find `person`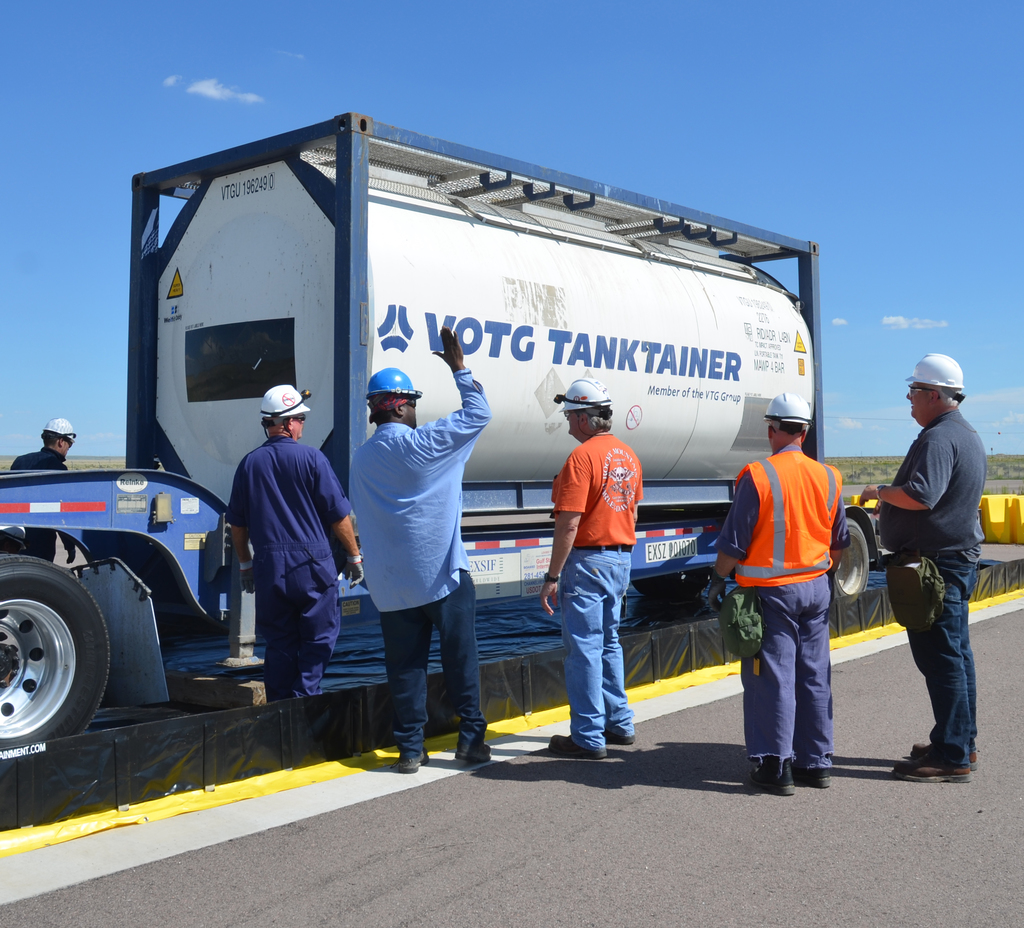
bbox(858, 353, 987, 785)
